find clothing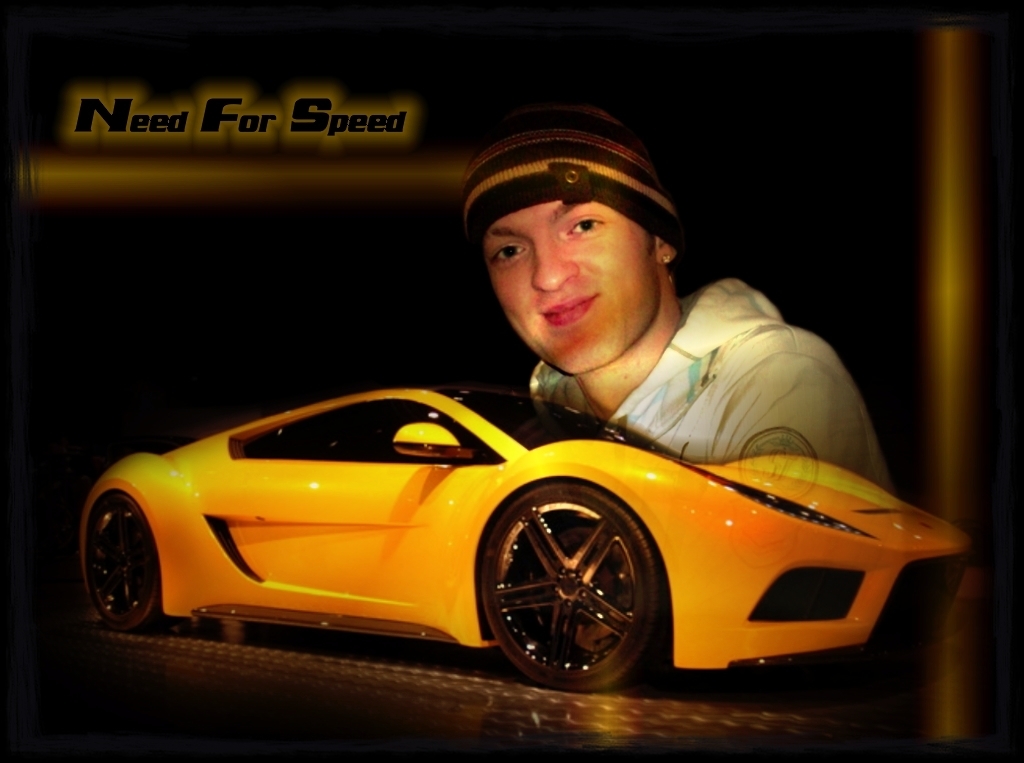
bbox=[531, 275, 901, 490]
